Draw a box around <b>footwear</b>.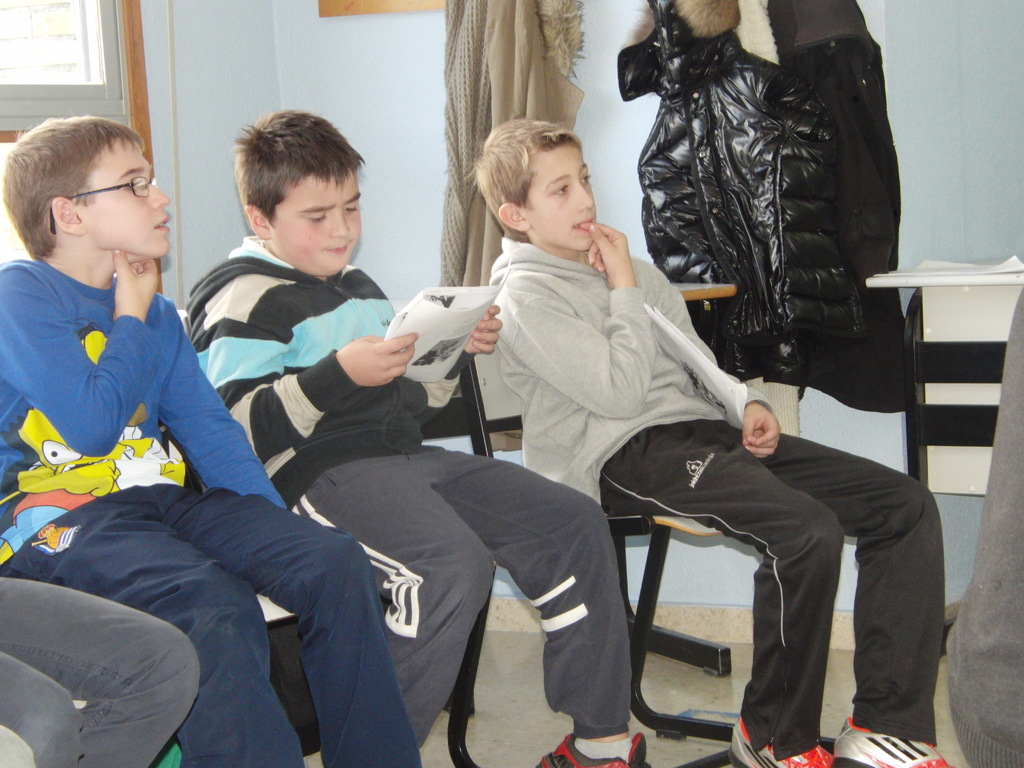
<bbox>730, 717, 835, 767</bbox>.
